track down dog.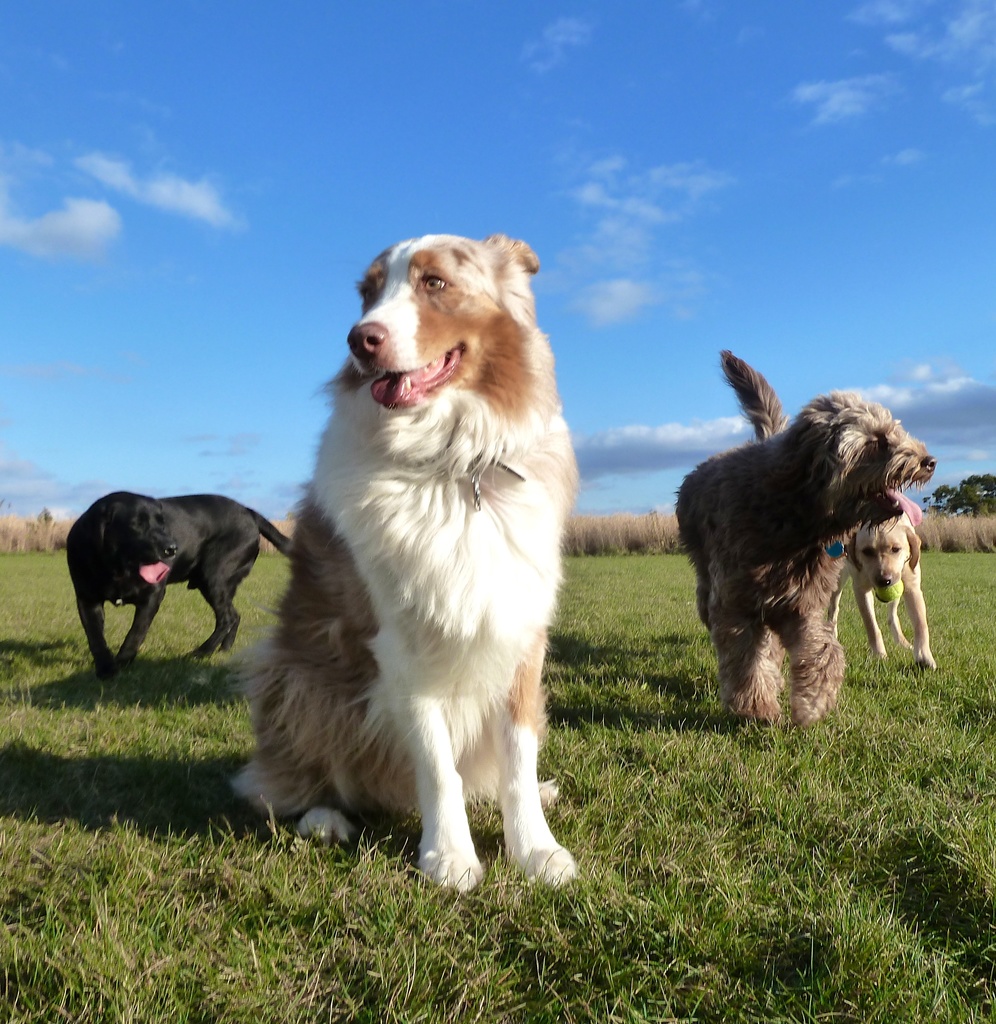
Tracked to 65 490 294 681.
